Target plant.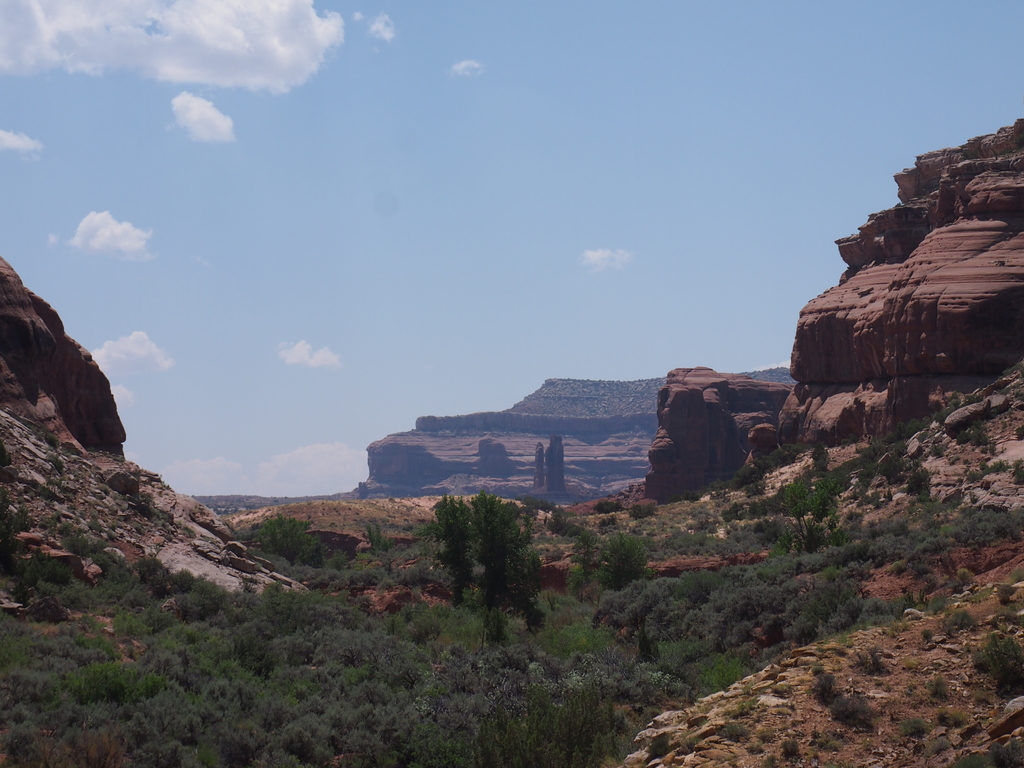
Target region: 972/689/983/705.
